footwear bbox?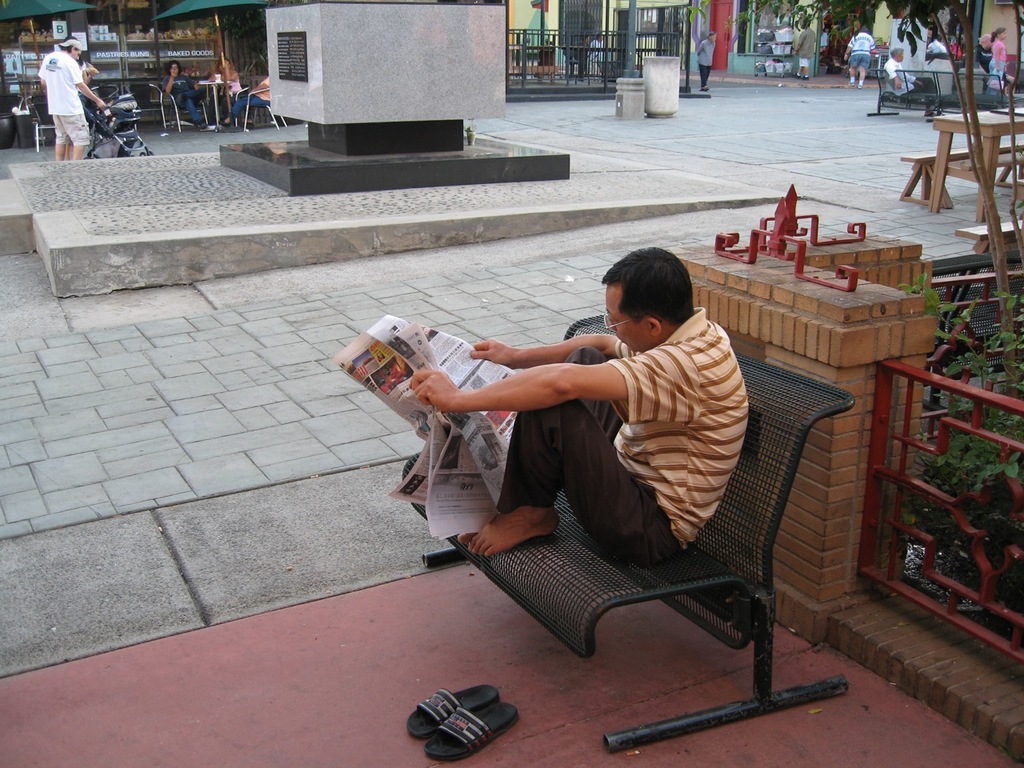
(194,120,204,128)
